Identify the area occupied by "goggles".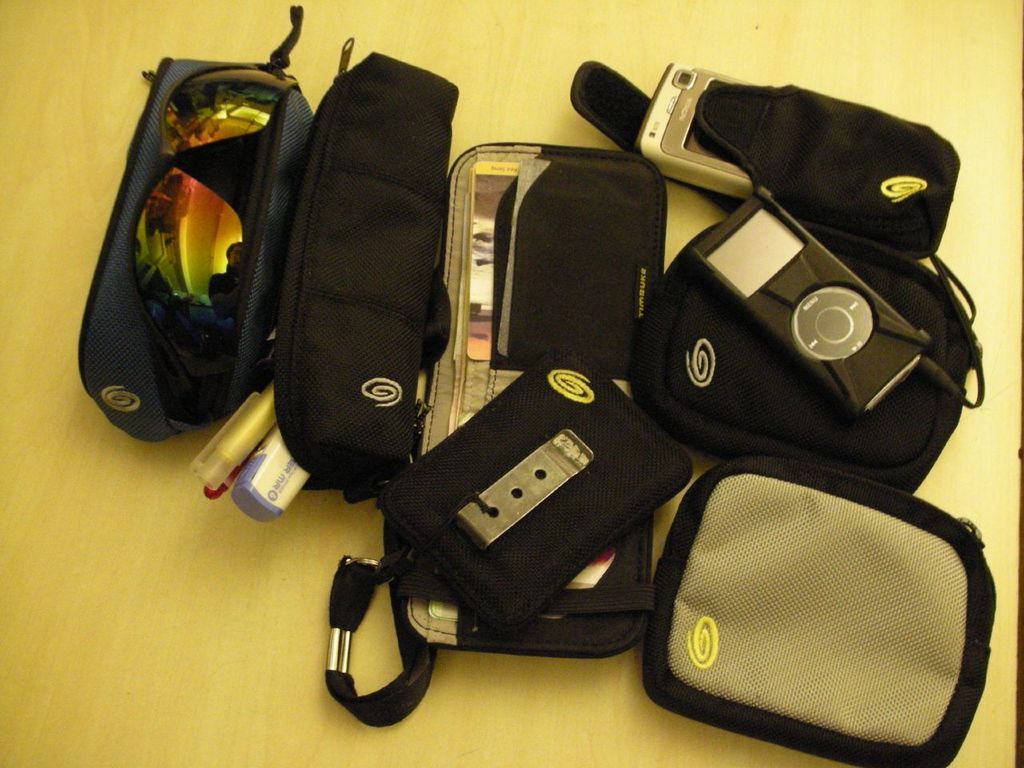
Area: (130, 62, 298, 436).
